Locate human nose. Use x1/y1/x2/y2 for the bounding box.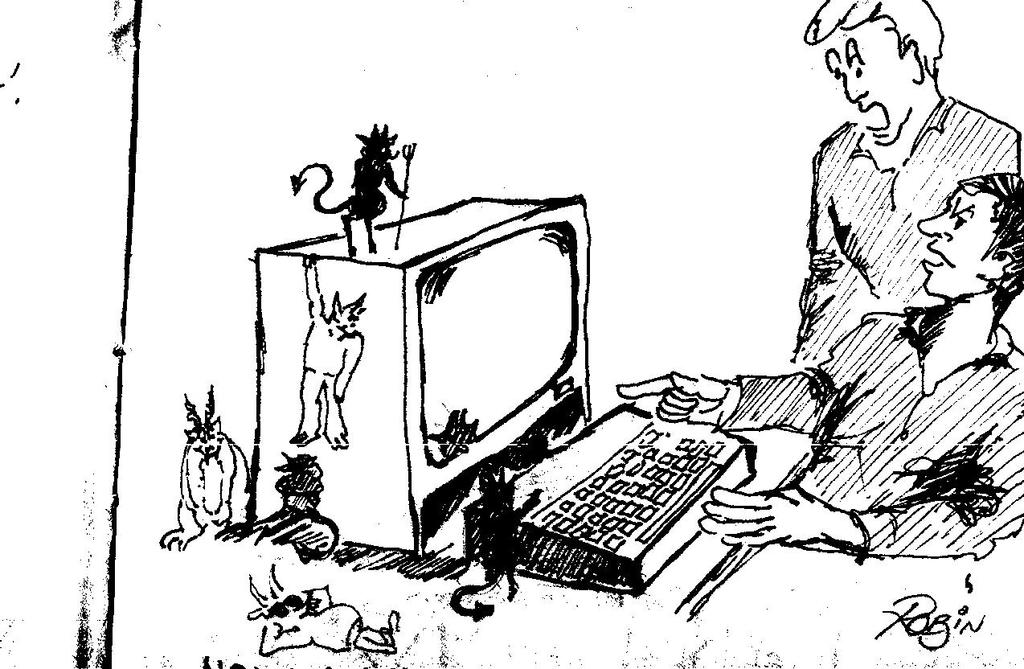
916/210/945/232.
